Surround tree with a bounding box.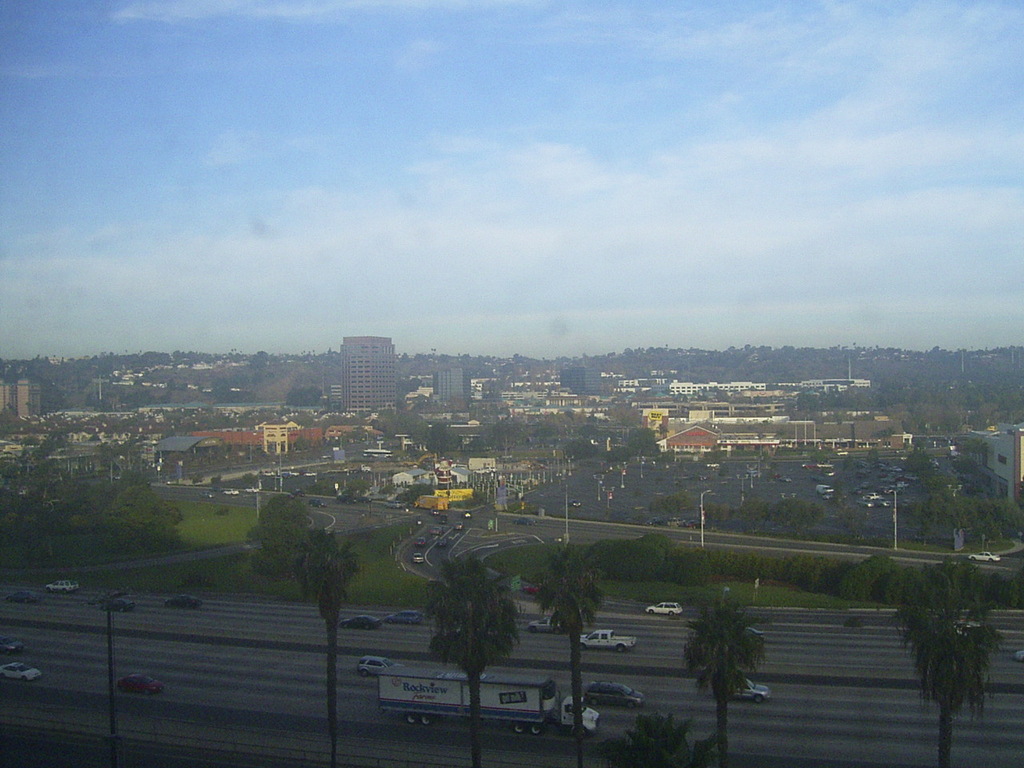
Rect(686, 601, 778, 722).
